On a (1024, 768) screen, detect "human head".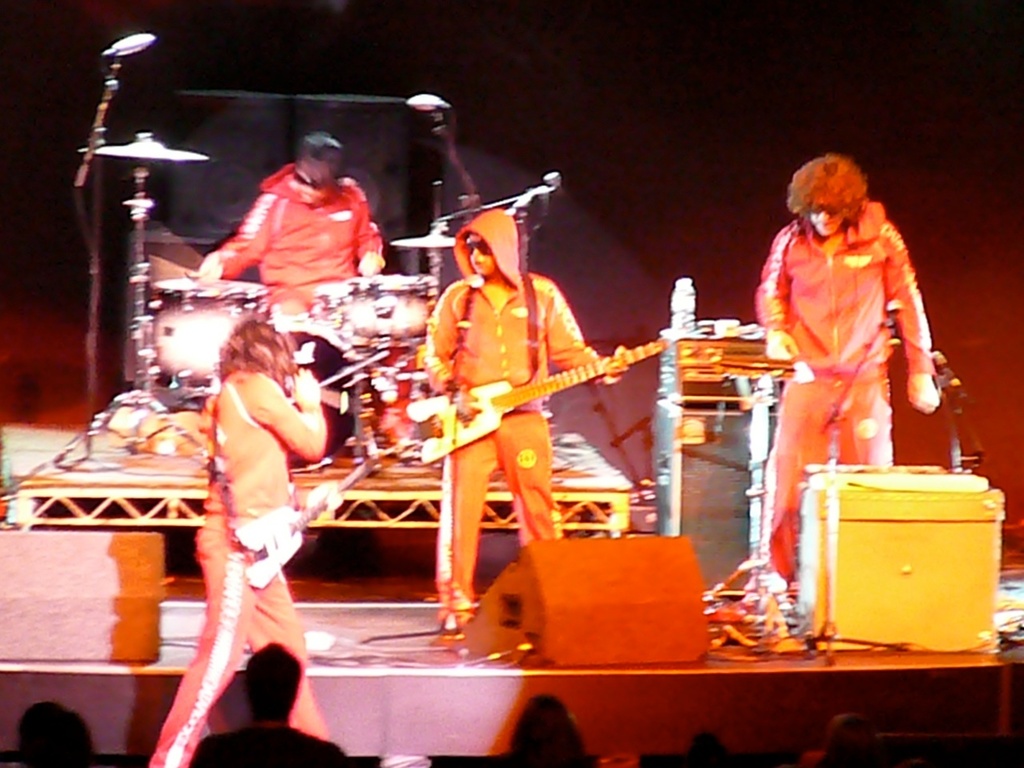
Rect(822, 717, 886, 767).
